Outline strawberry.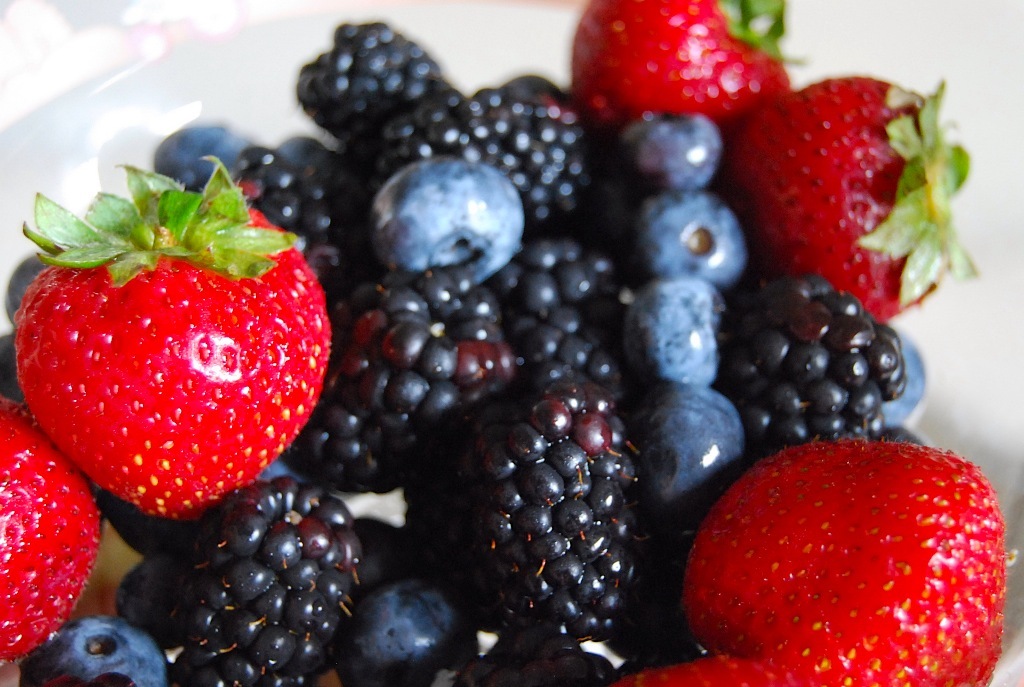
Outline: box=[0, 392, 99, 663].
